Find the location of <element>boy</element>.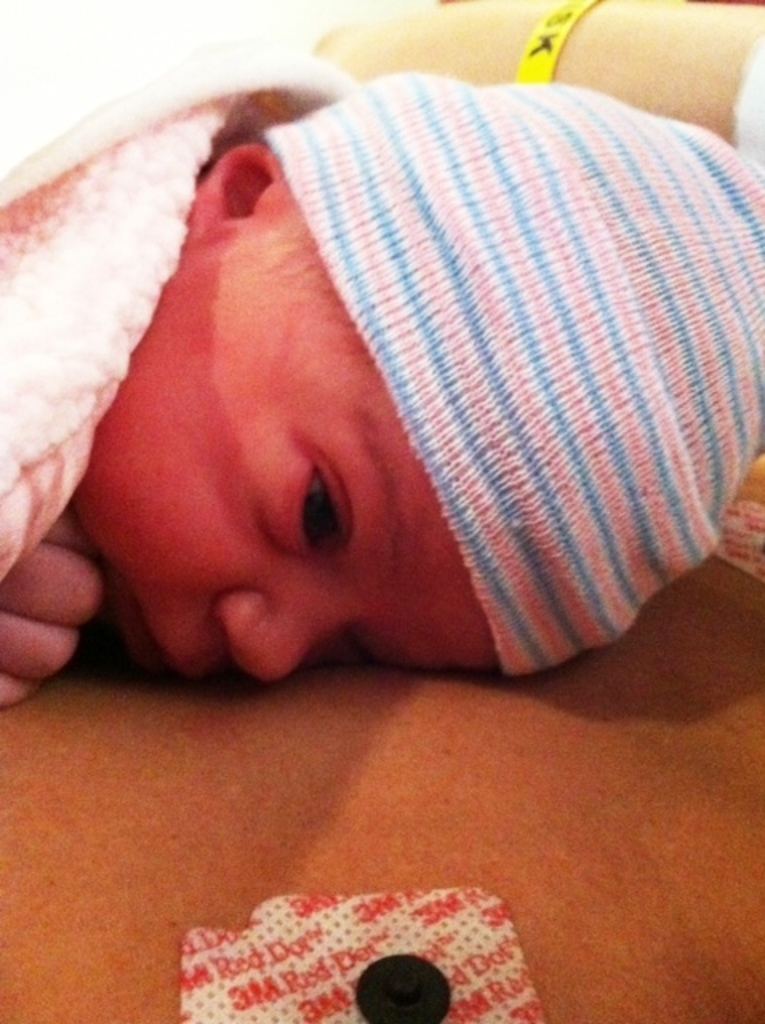
Location: BBox(0, 0, 763, 733).
